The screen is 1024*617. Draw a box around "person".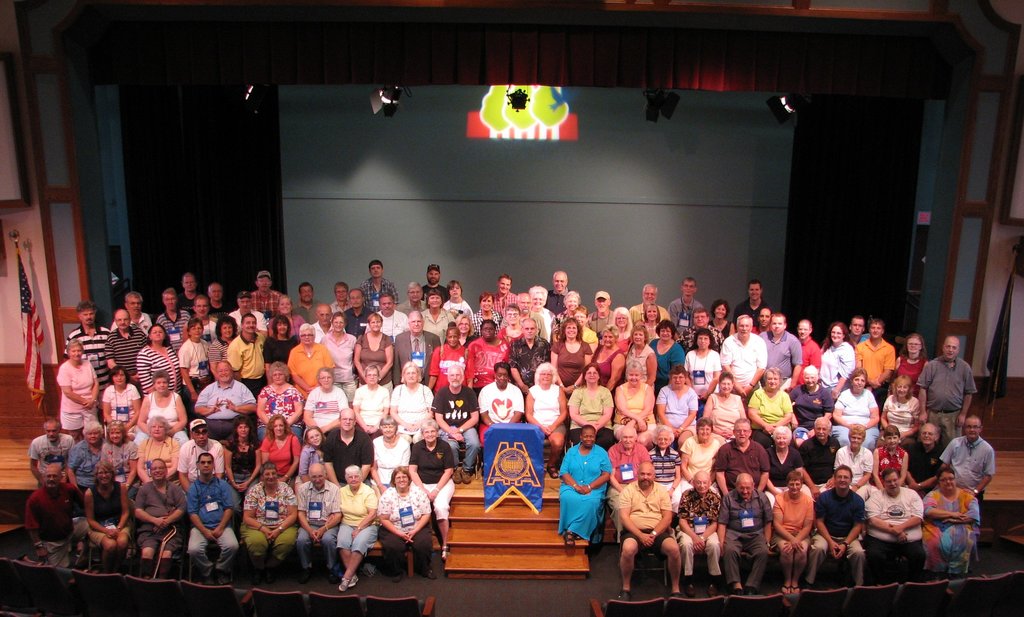
pyautogui.locateOnScreen(525, 361, 566, 478).
